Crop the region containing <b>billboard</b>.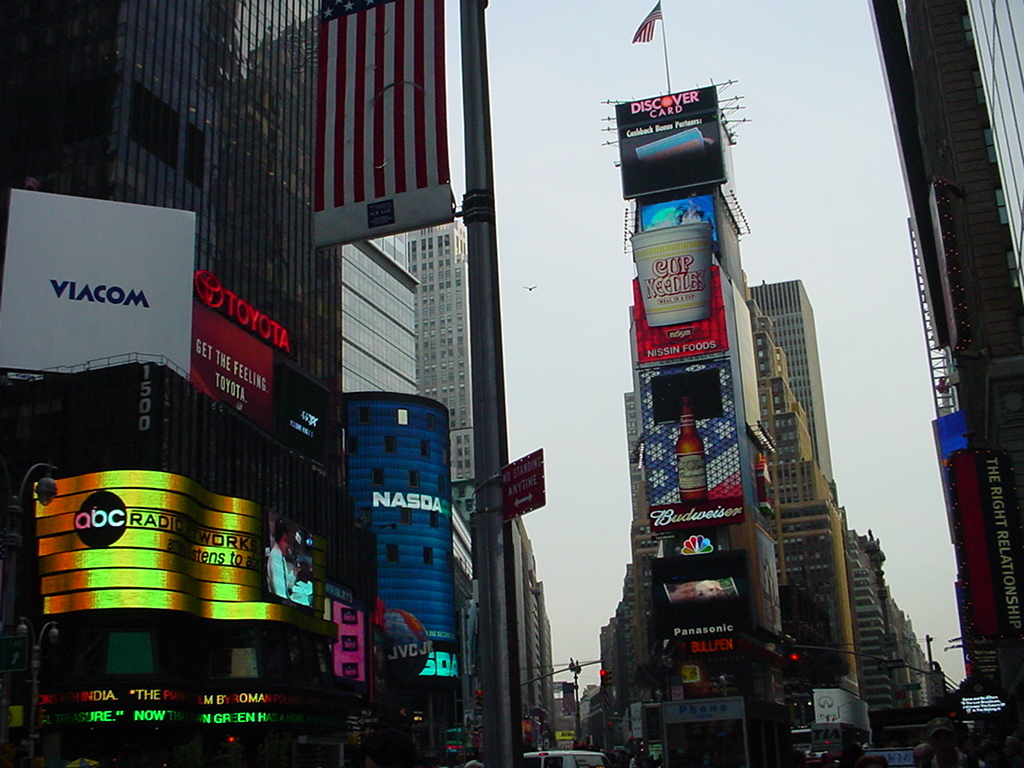
Crop region: bbox=(331, 604, 370, 680).
